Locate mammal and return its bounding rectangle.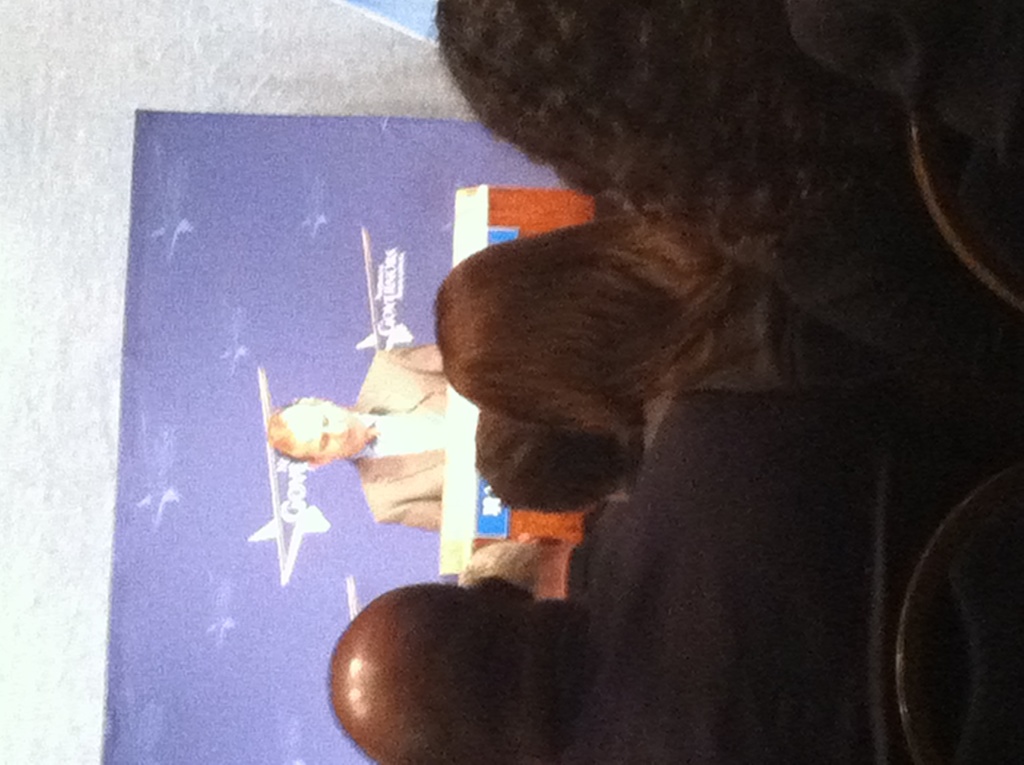
x1=246 y1=333 x2=488 y2=542.
